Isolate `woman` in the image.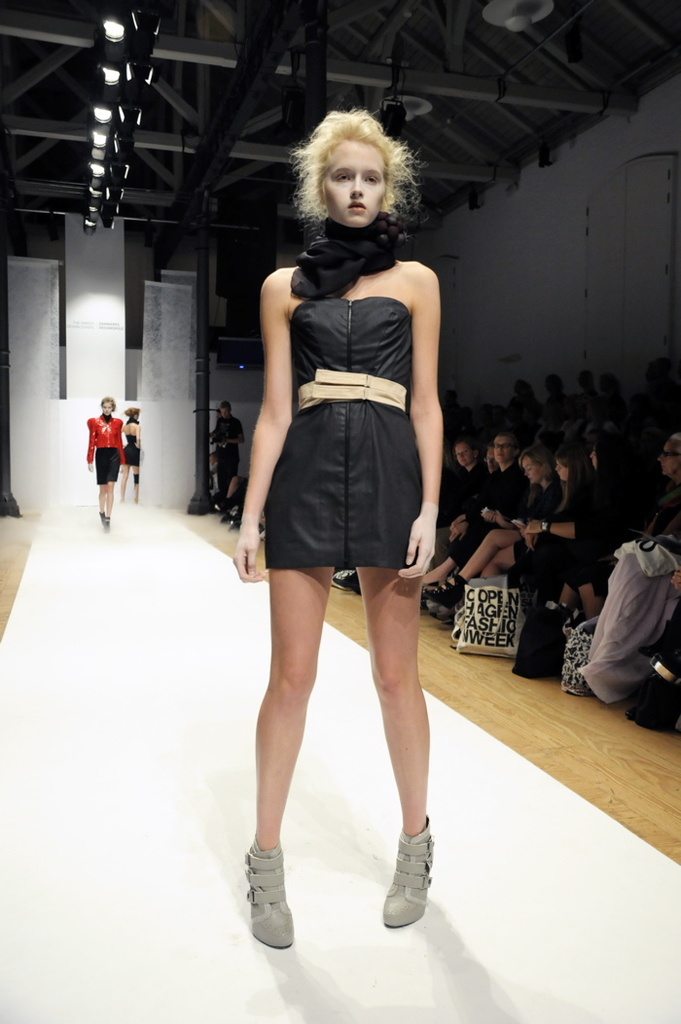
Isolated region: left=513, top=433, right=637, bottom=618.
